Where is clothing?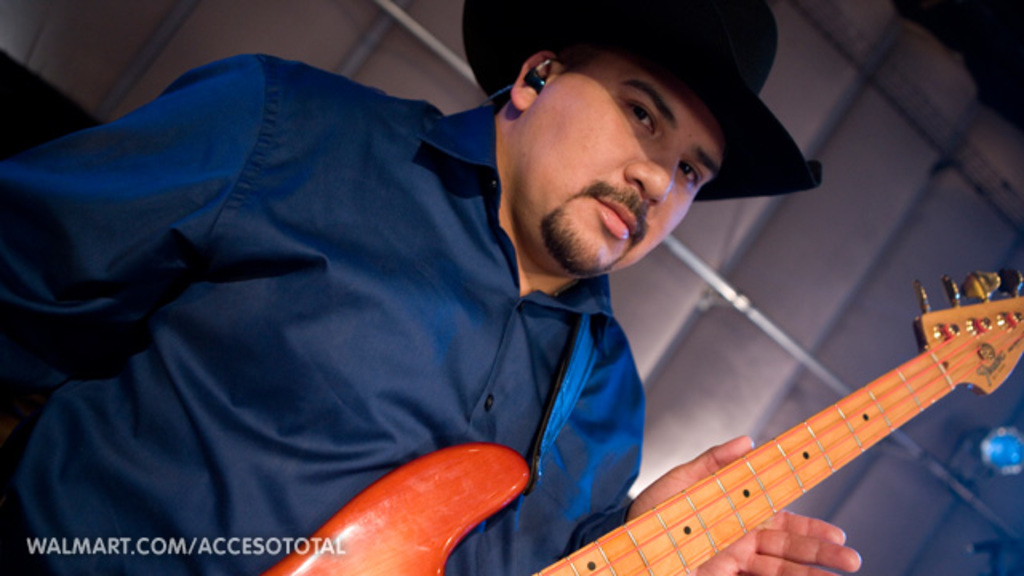
{"left": 21, "top": 38, "right": 821, "bottom": 571}.
